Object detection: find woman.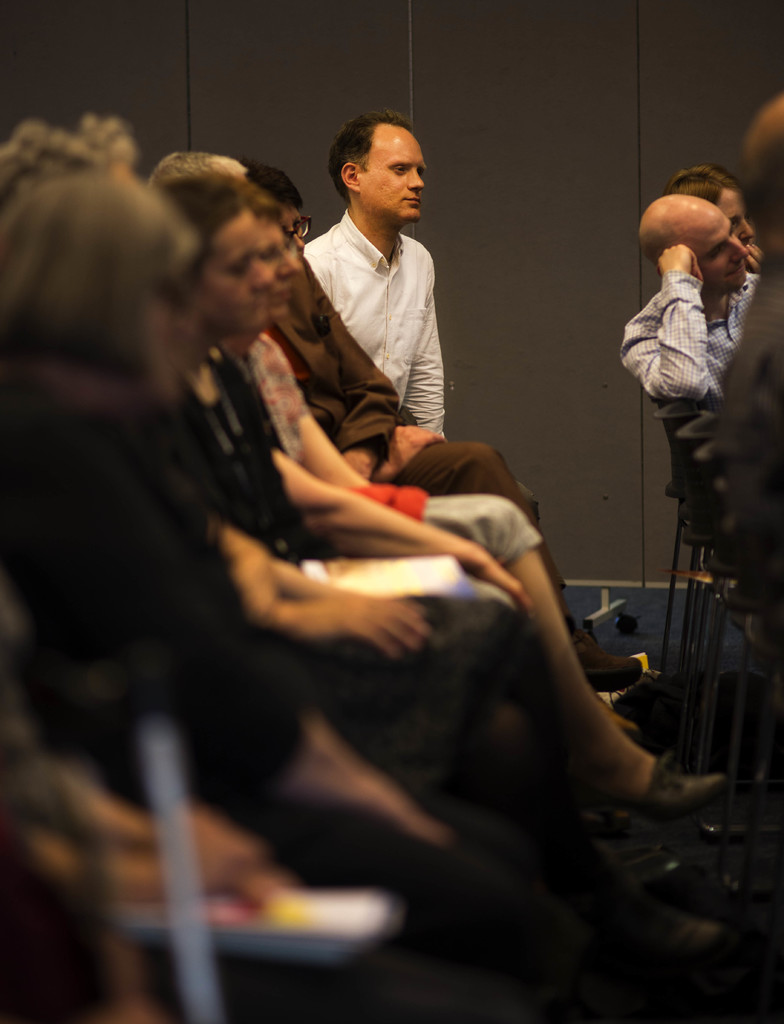
[x1=167, y1=193, x2=447, y2=691].
